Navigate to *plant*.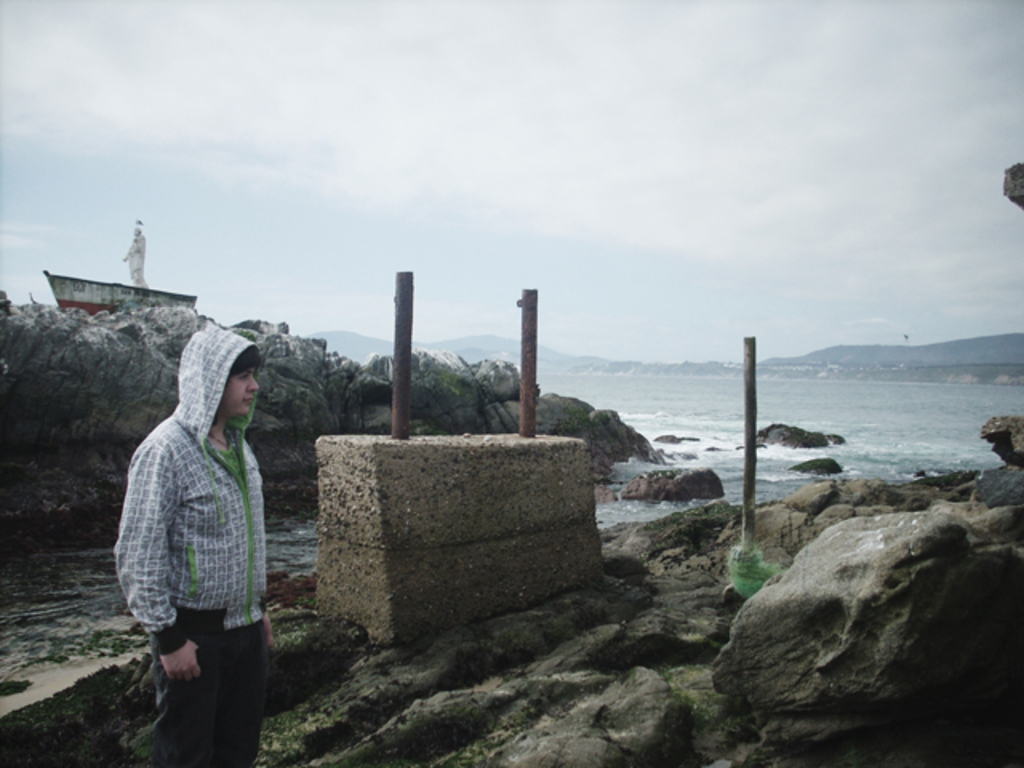
Navigation target: 270, 608, 309, 646.
